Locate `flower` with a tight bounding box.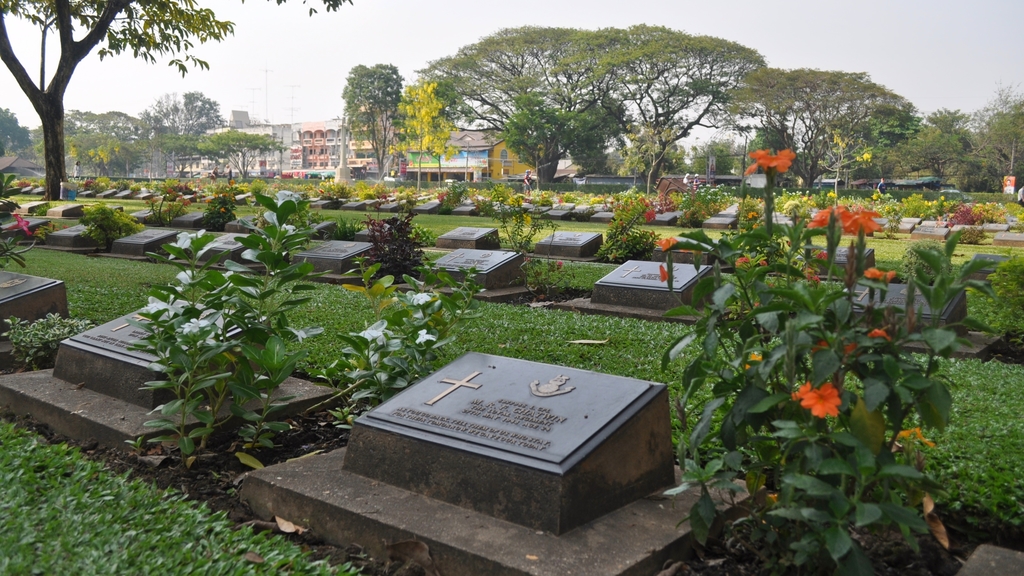
x1=803 y1=383 x2=844 y2=421.
